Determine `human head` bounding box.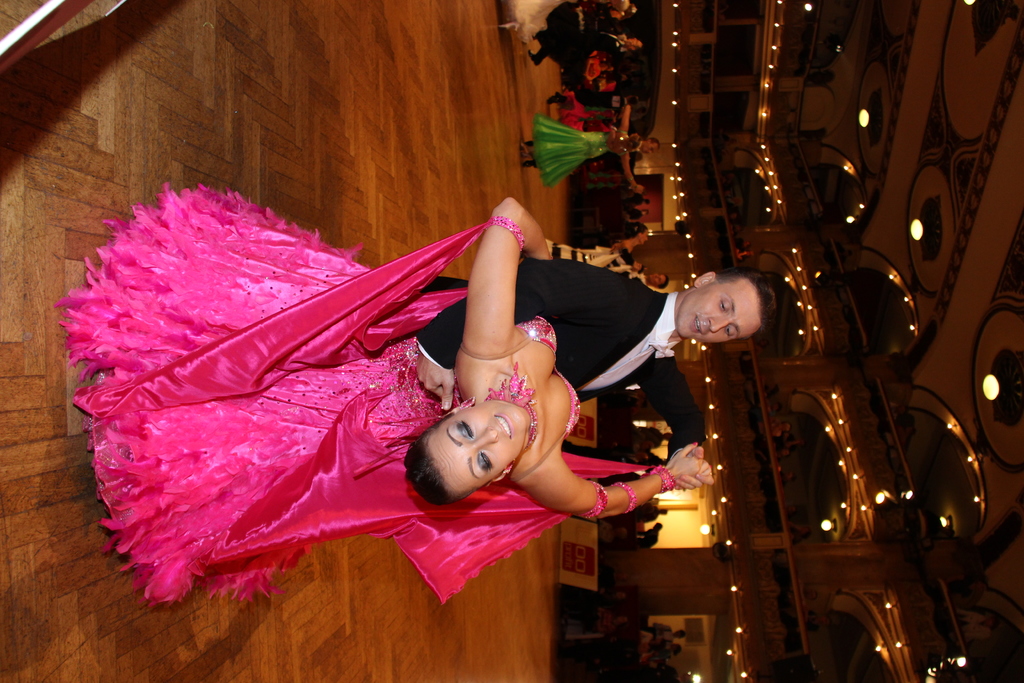
Determined: left=655, top=520, right=664, bottom=536.
